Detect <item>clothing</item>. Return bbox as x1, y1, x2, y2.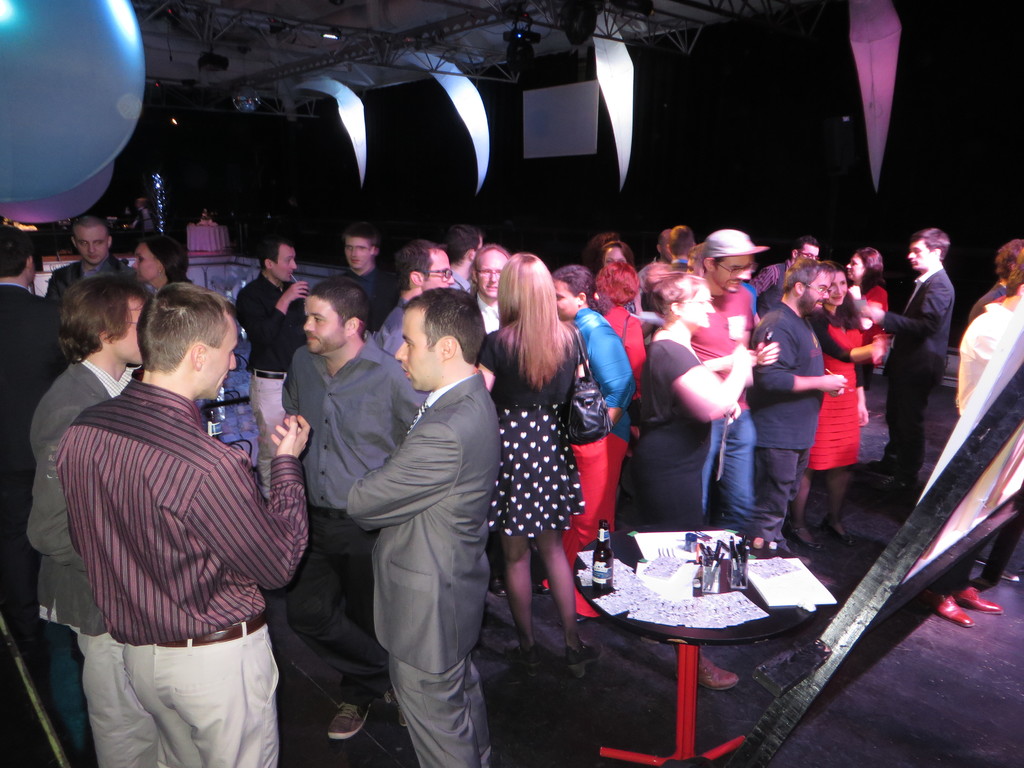
797, 320, 860, 540.
